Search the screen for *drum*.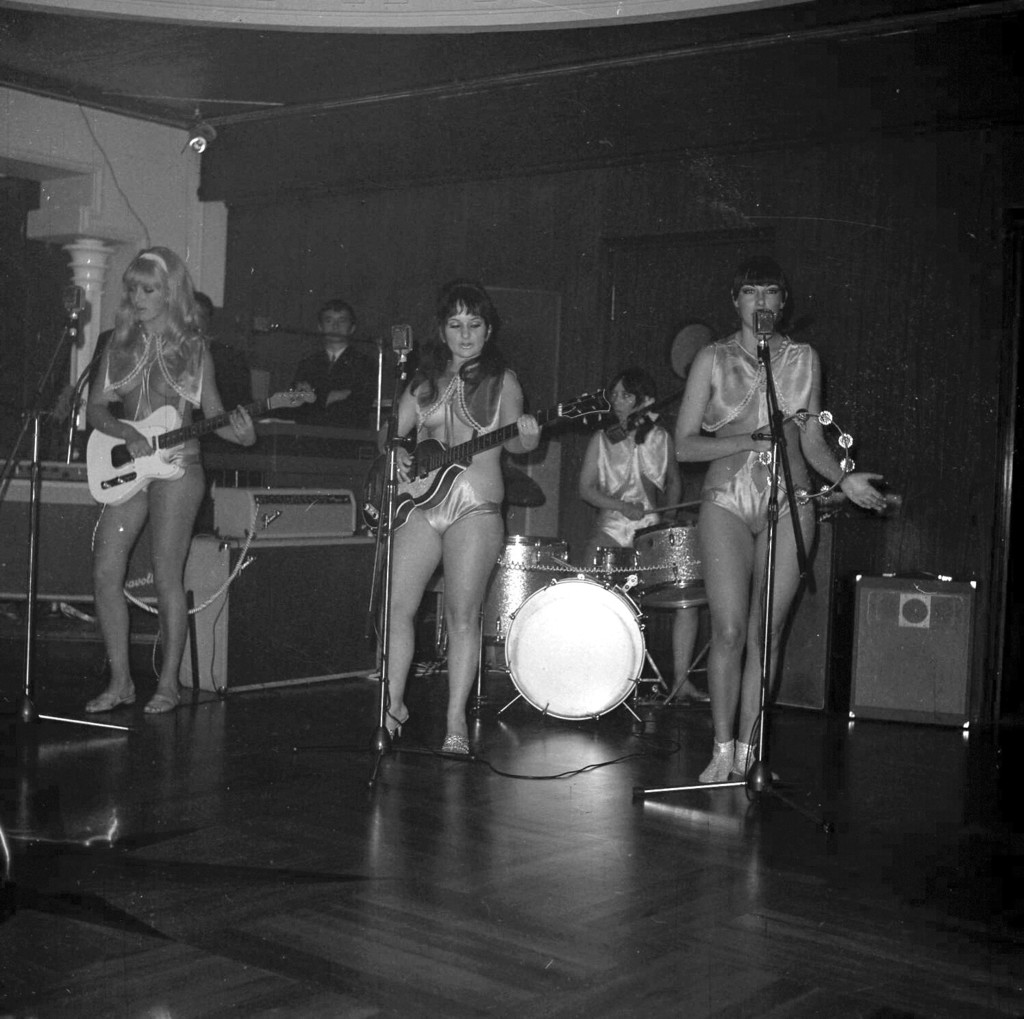
Found at <region>478, 534, 567, 670</region>.
